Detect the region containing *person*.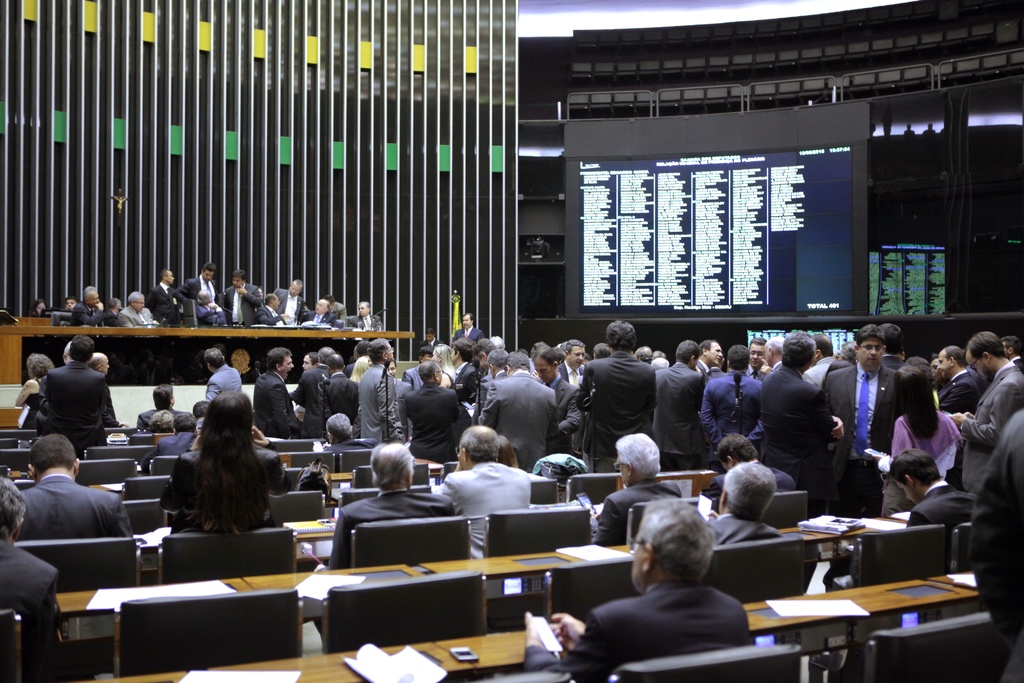
<region>327, 435, 460, 569</region>.
